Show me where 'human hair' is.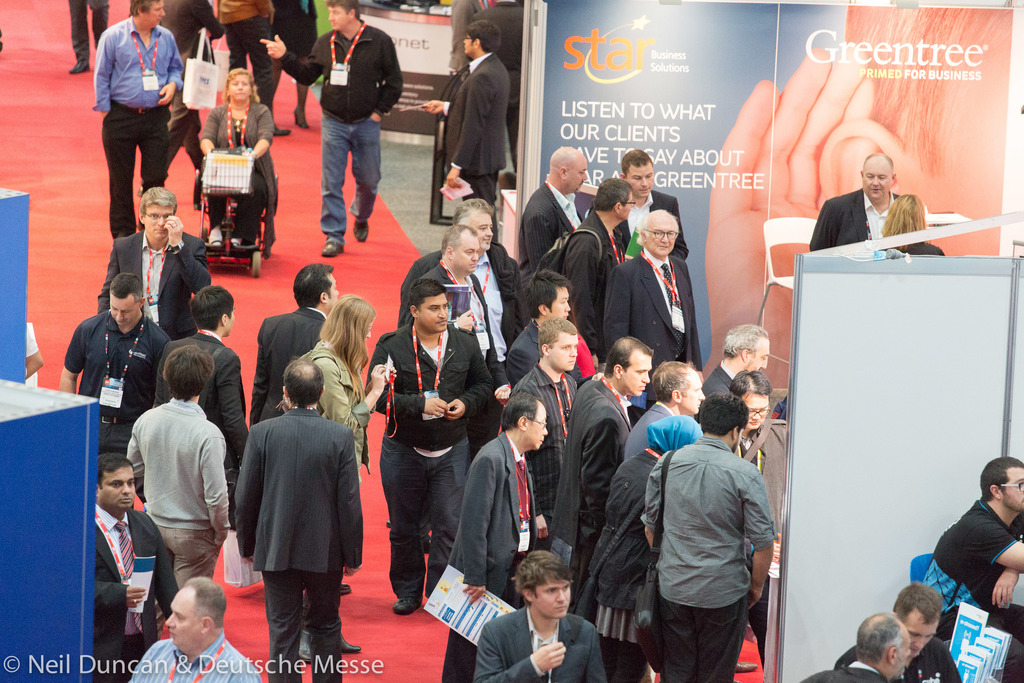
'human hair' is at <bbox>323, 0, 360, 22</bbox>.
